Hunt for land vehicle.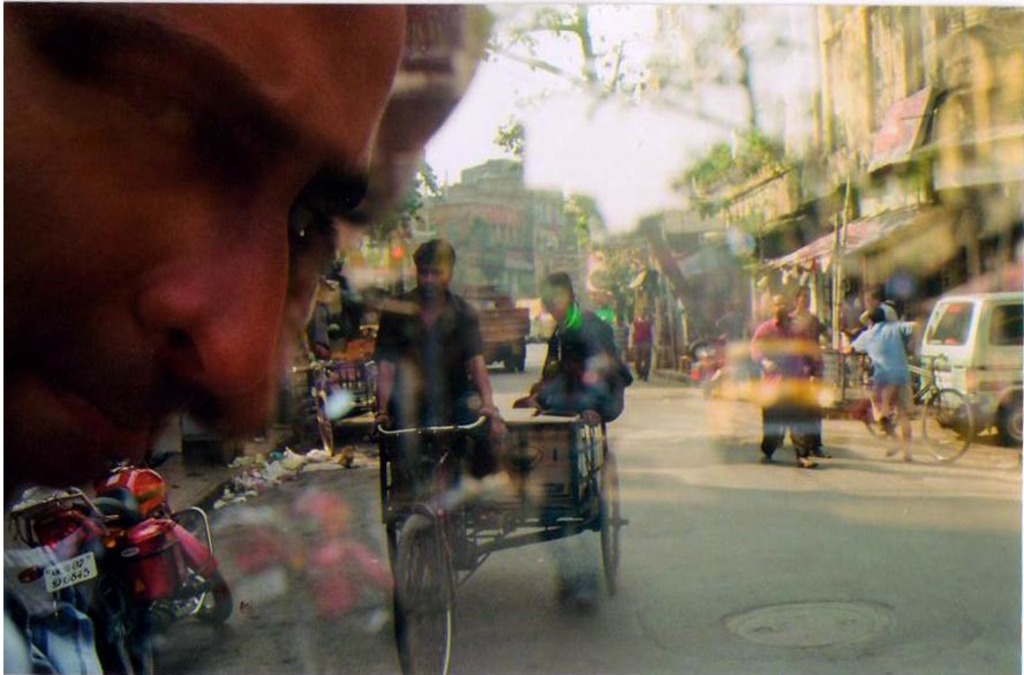
Hunted down at x1=861 y1=351 x2=974 y2=463.
